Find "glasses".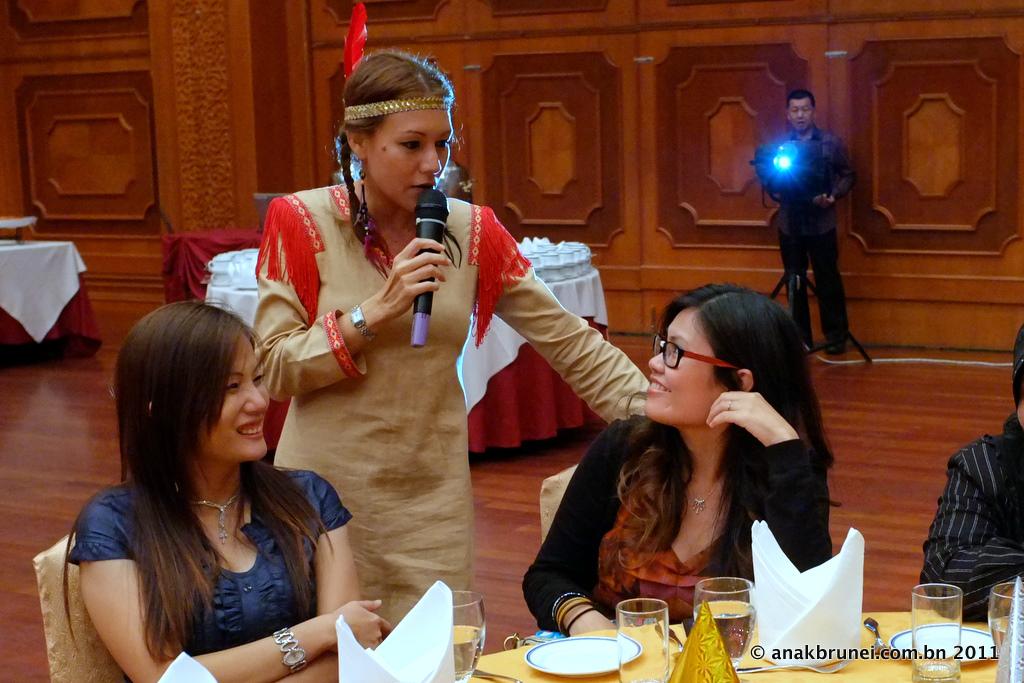
644 335 739 396.
